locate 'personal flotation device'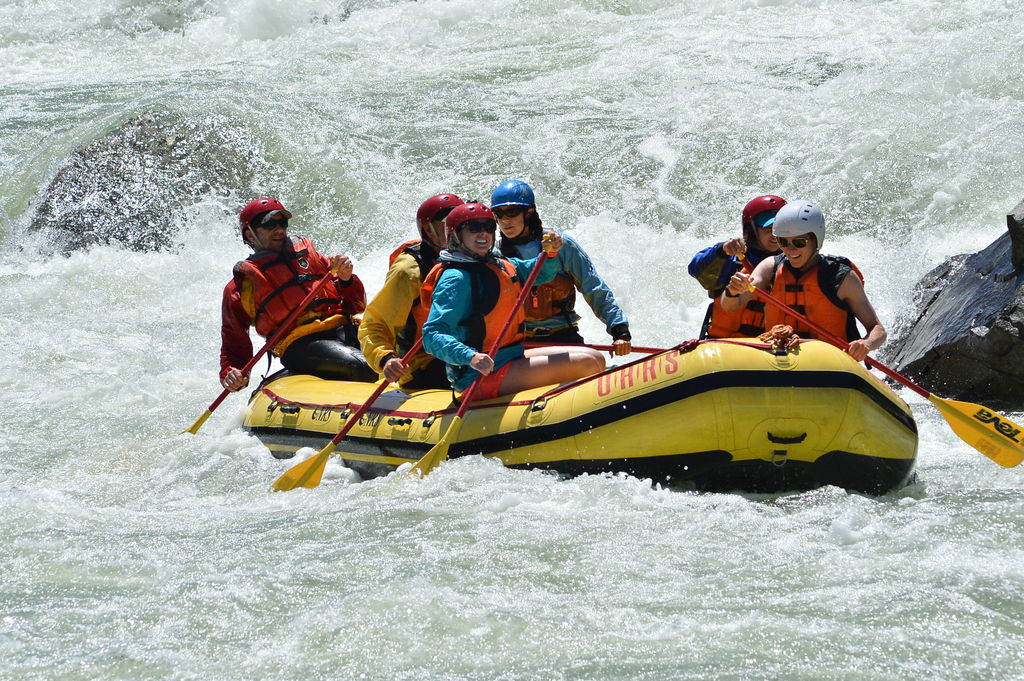
detection(687, 251, 783, 331)
